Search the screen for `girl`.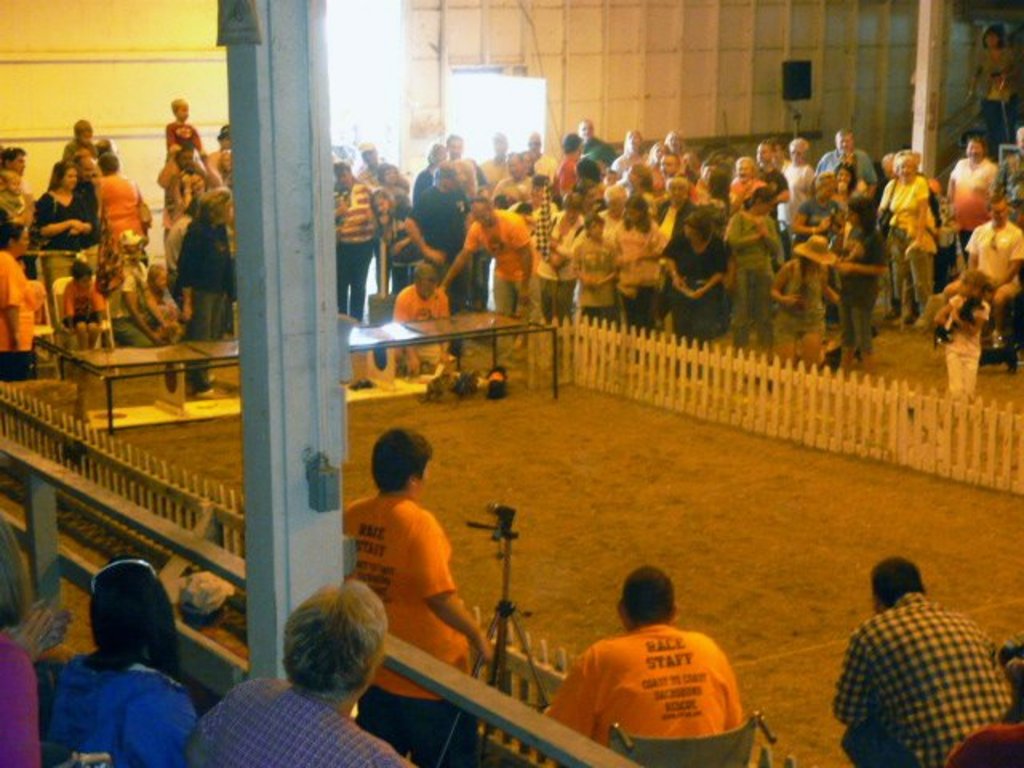
Found at (left=661, top=213, right=728, bottom=378).
